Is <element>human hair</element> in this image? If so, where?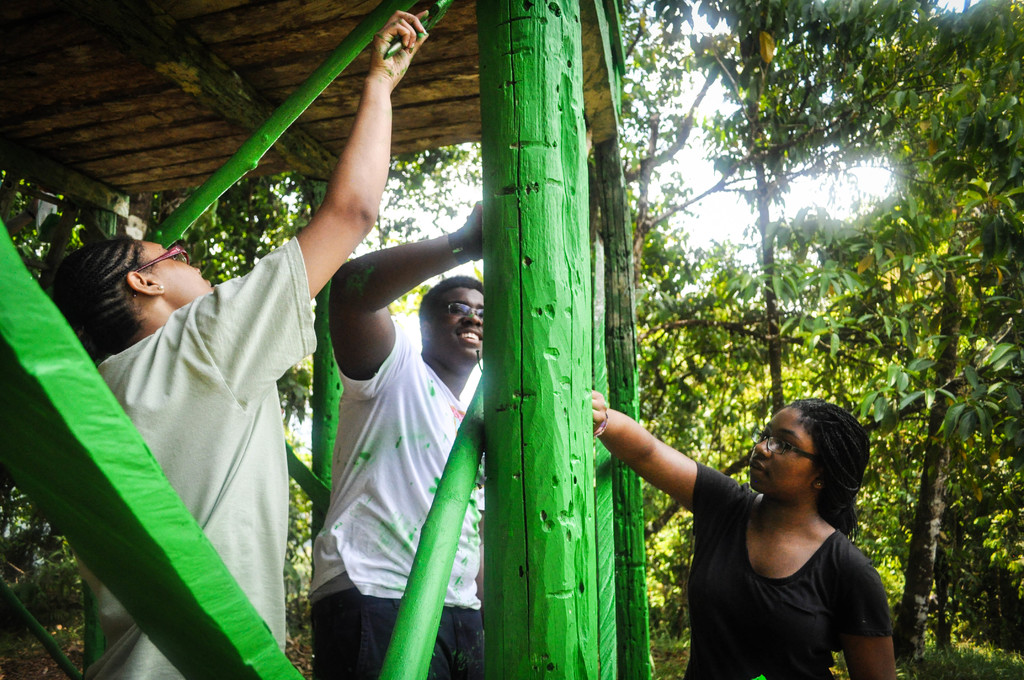
Yes, at select_region(52, 239, 144, 359).
